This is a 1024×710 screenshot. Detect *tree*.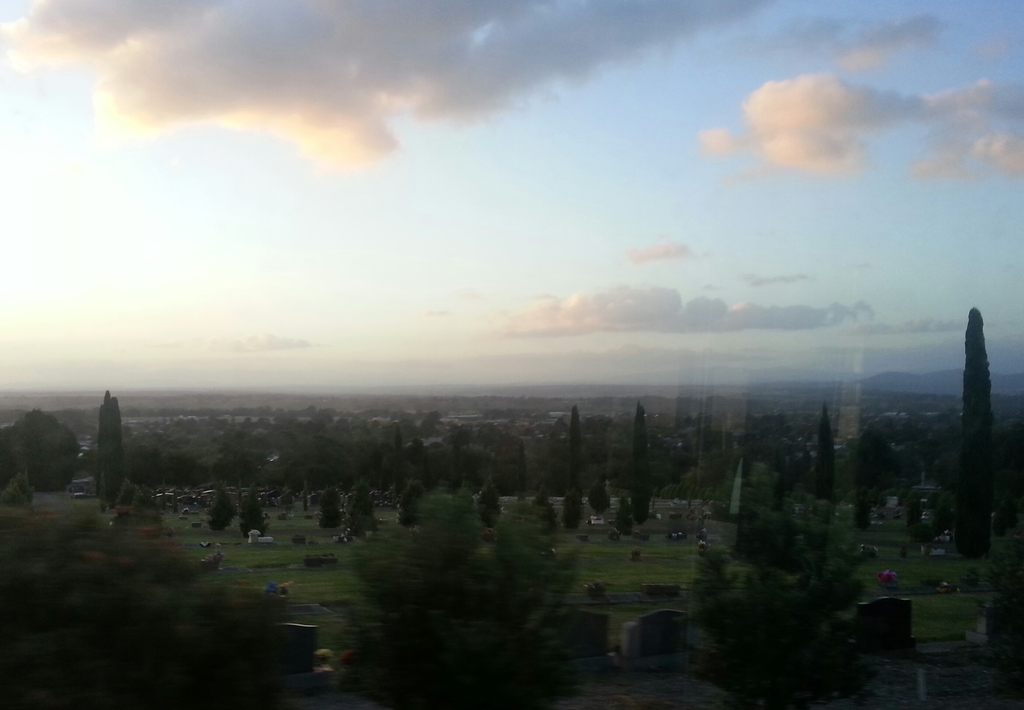
[x1=0, y1=412, x2=94, y2=511].
